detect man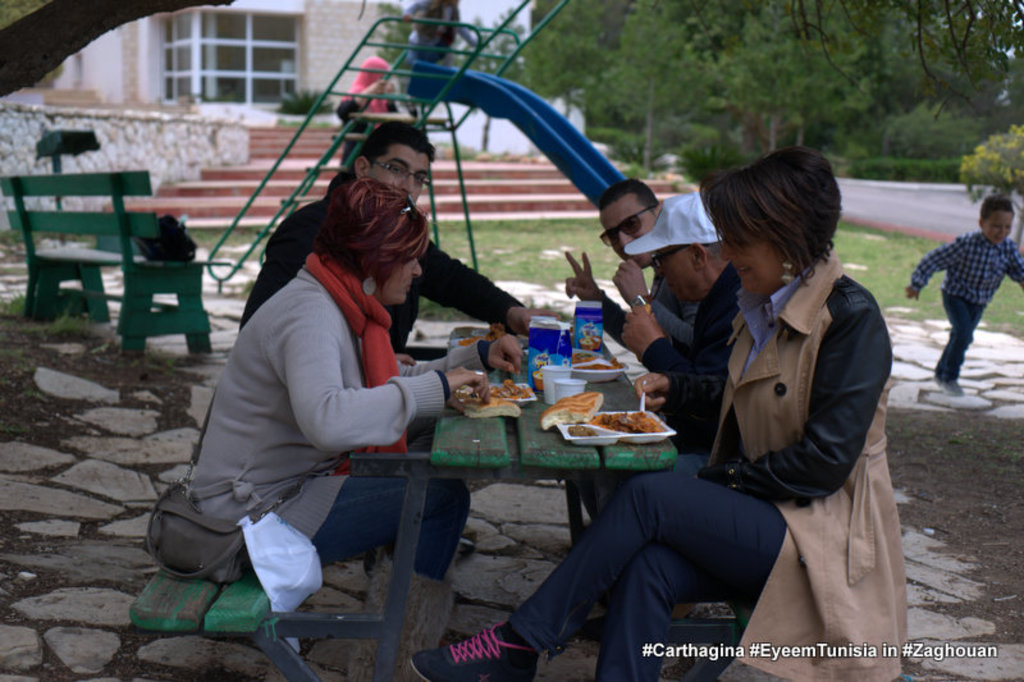
(left=576, top=184, right=745, bottom=522)
